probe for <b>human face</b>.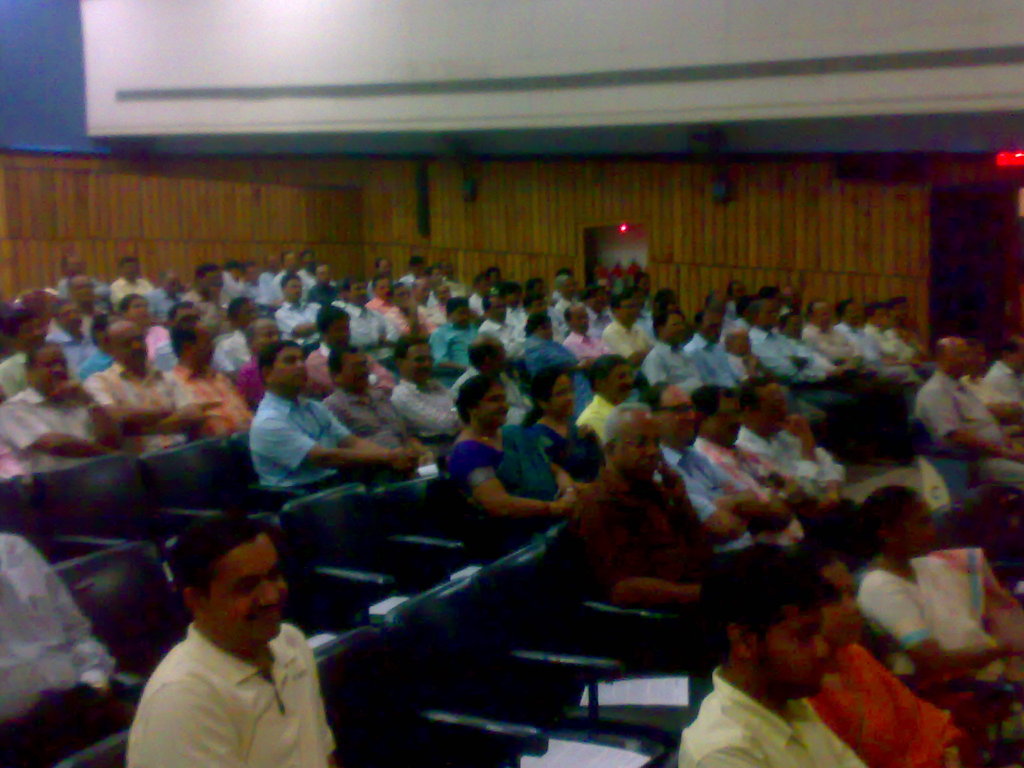
Probe result: crop(849, 301, 865, 324).
